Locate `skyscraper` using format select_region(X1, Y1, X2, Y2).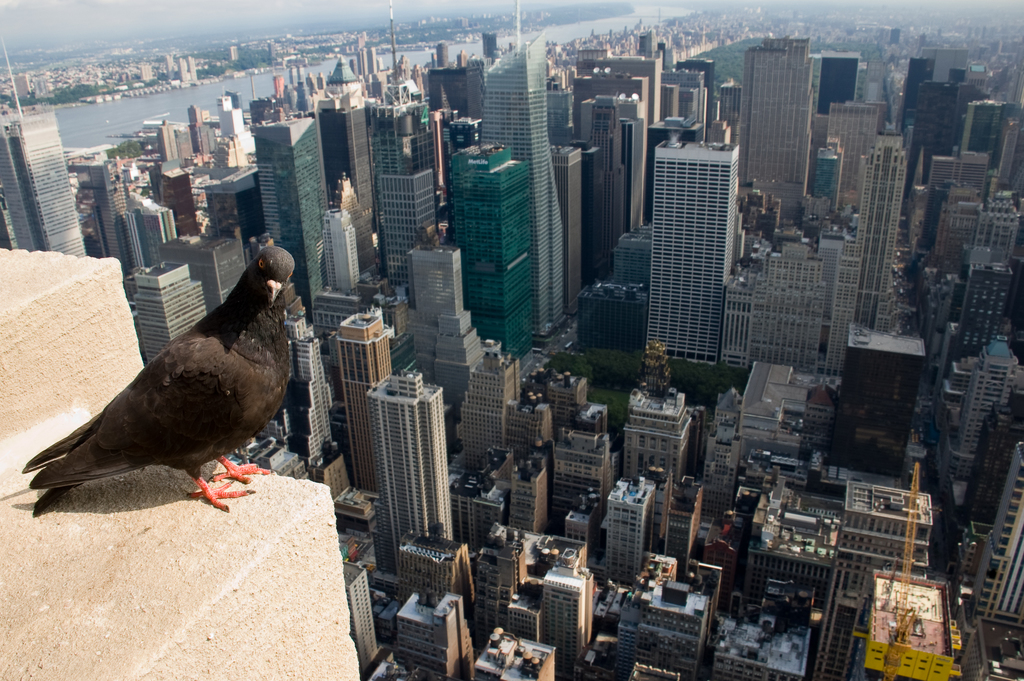
select_region(625, 110, 751, 381).
